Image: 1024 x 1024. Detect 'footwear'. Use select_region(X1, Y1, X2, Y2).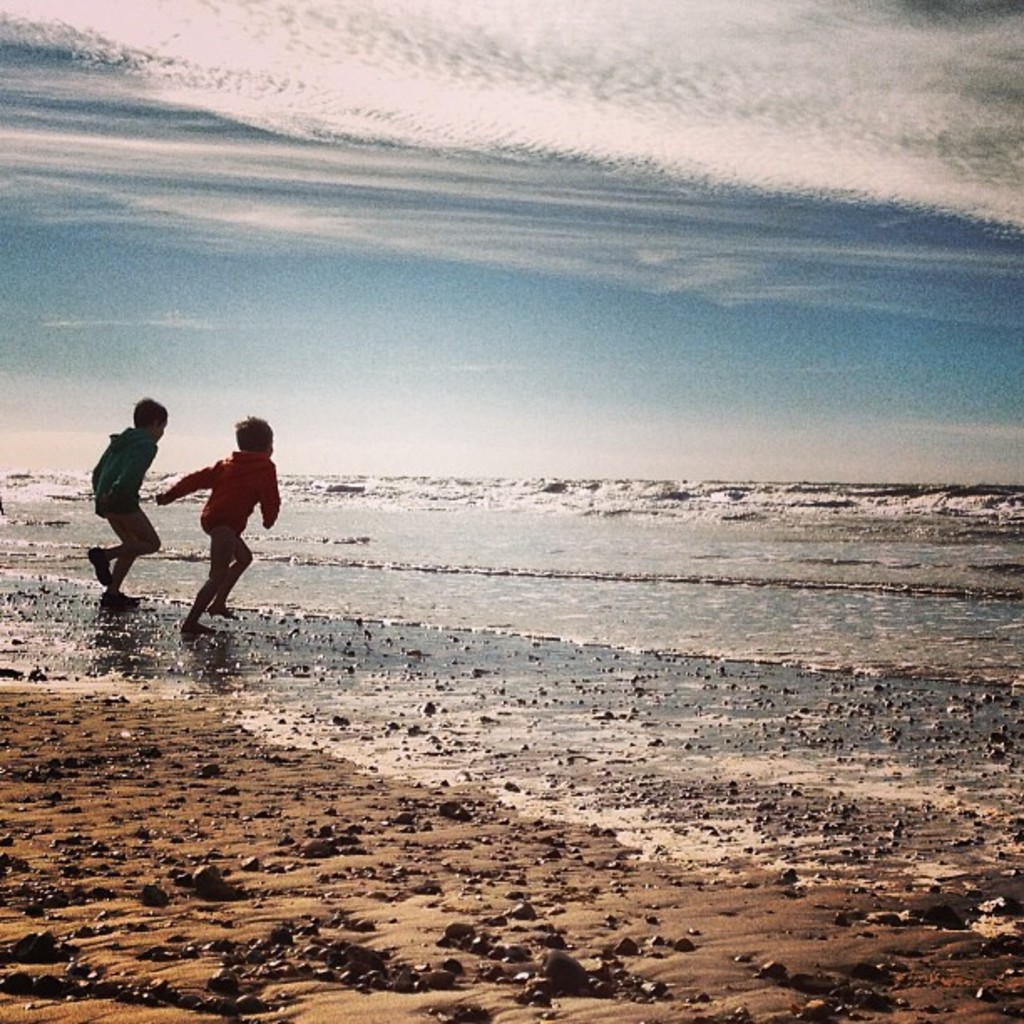
select_region(85, 540, 102, 581).
